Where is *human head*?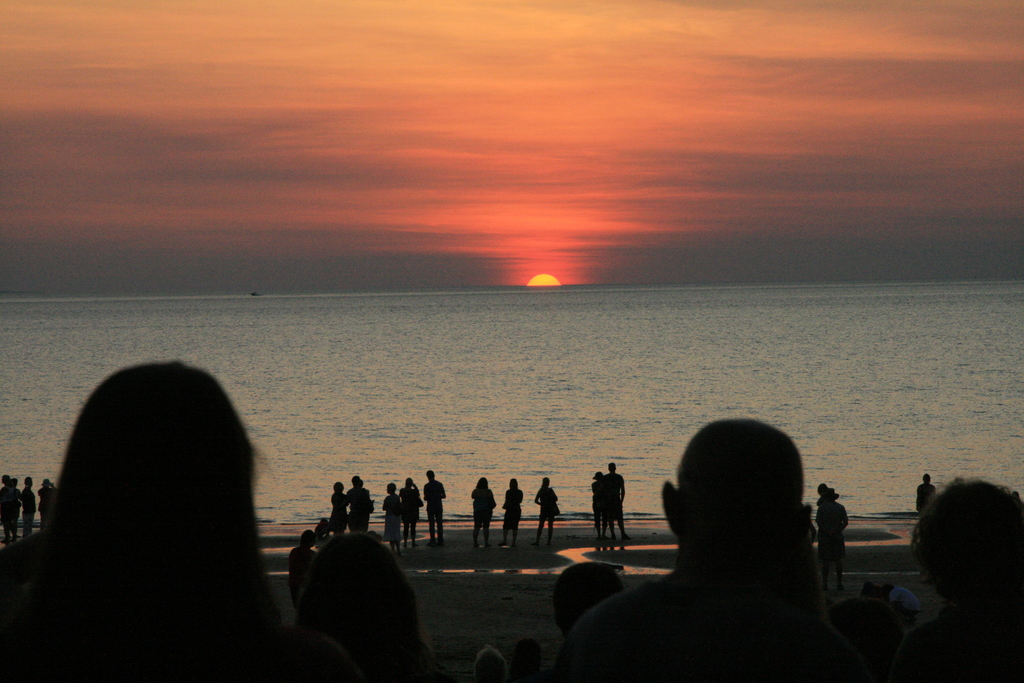
x1=426, y1=466, x2=436, y2=486.
